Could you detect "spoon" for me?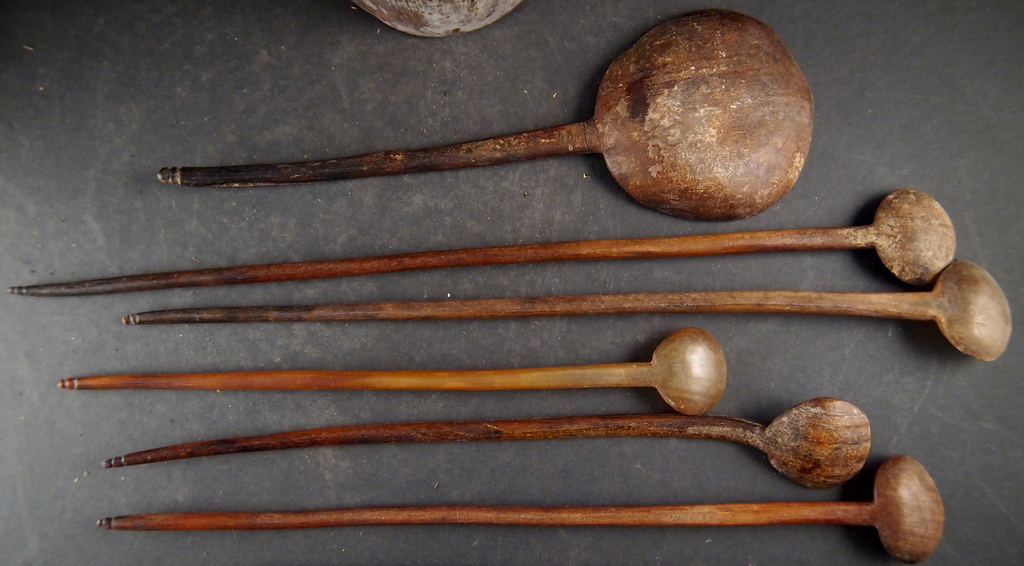
Detection result: <region>5, 190, 956, 289</region>.
